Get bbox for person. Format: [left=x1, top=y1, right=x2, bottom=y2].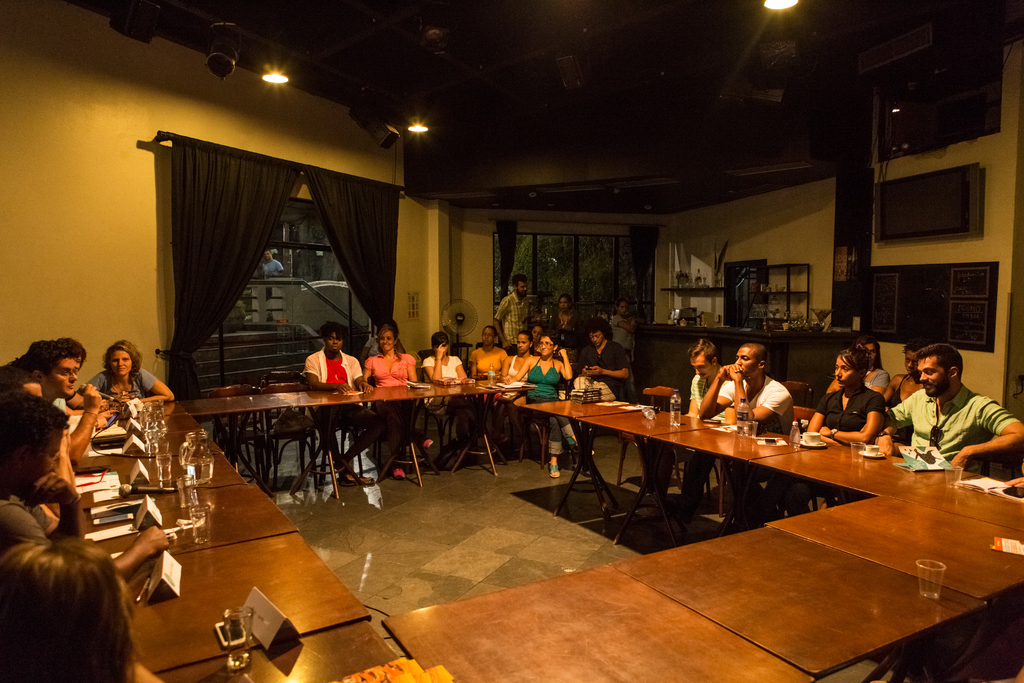
[left=711, top=345, right=814, bottom=449].
